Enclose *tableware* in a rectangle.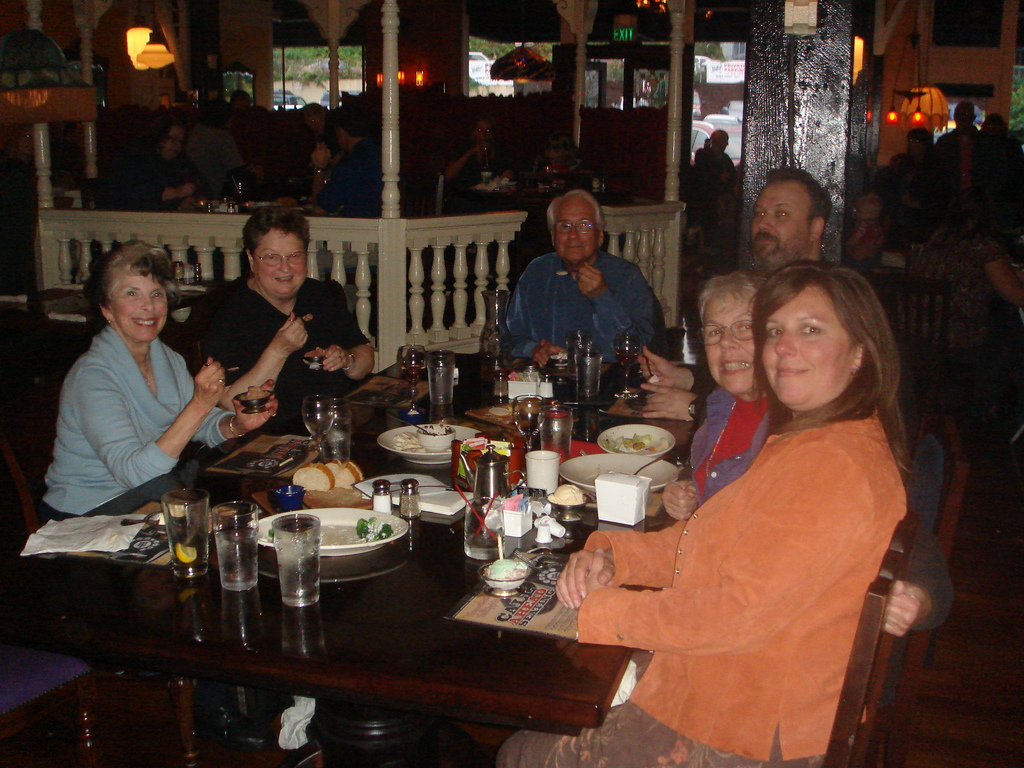
<bbox>271, 515, 328, 604</bbox>.
